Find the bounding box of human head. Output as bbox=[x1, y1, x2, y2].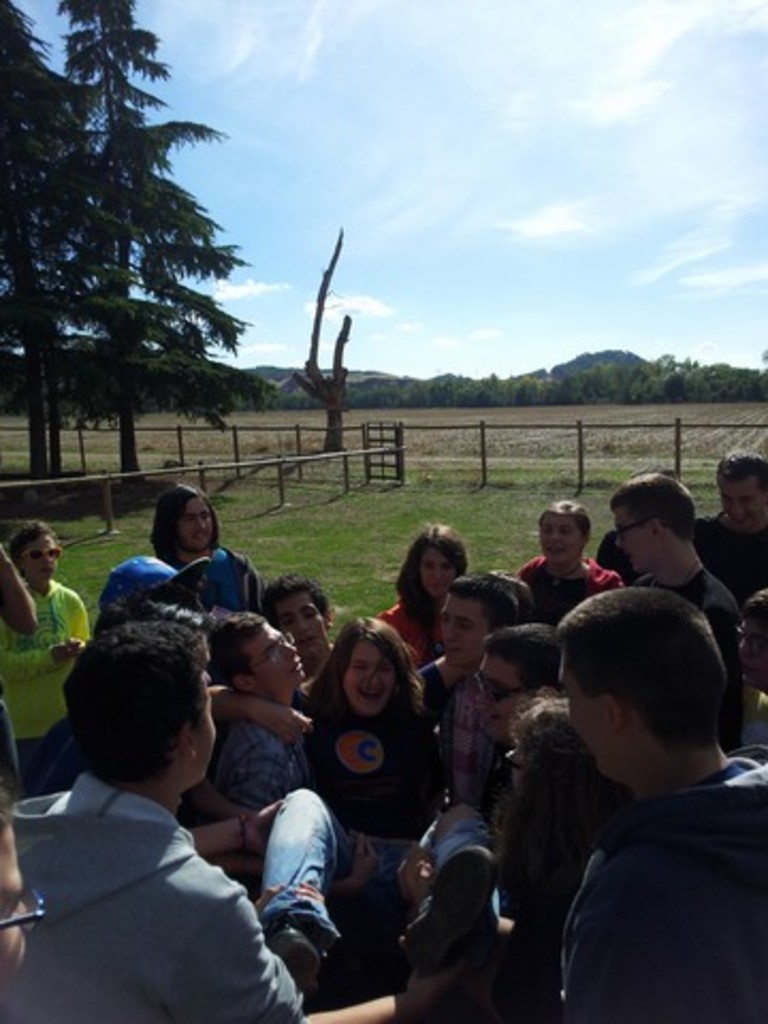
bbox=[11, 527, 62, 585].
